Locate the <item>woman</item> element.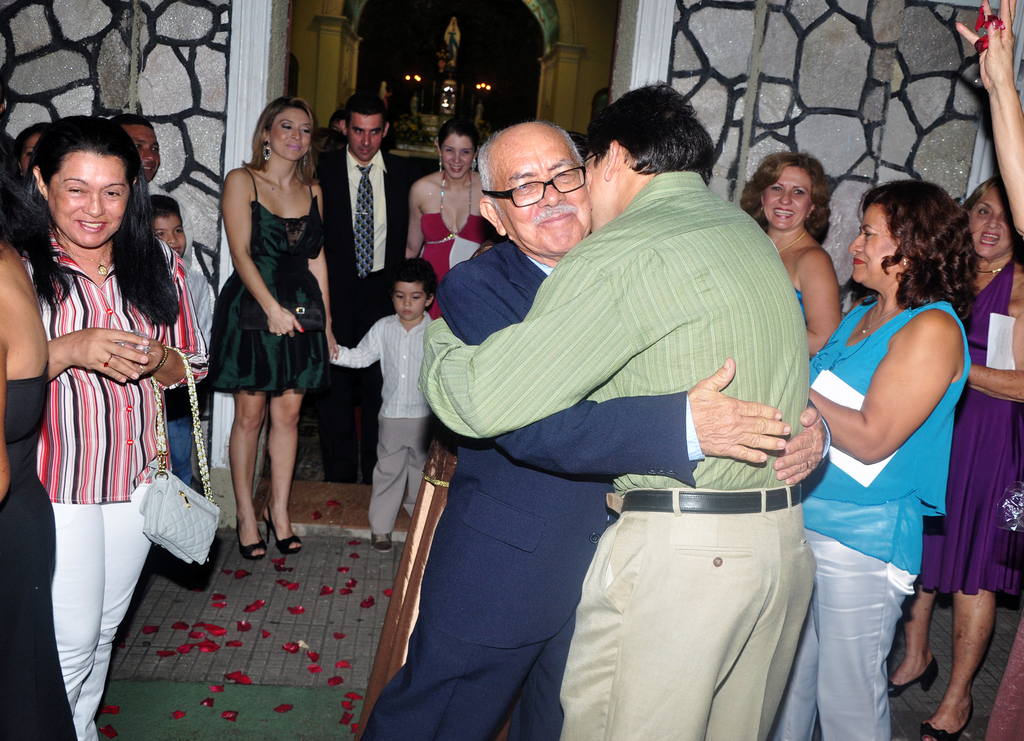
Element bbox: select_region(0, 122, 82, 740).
